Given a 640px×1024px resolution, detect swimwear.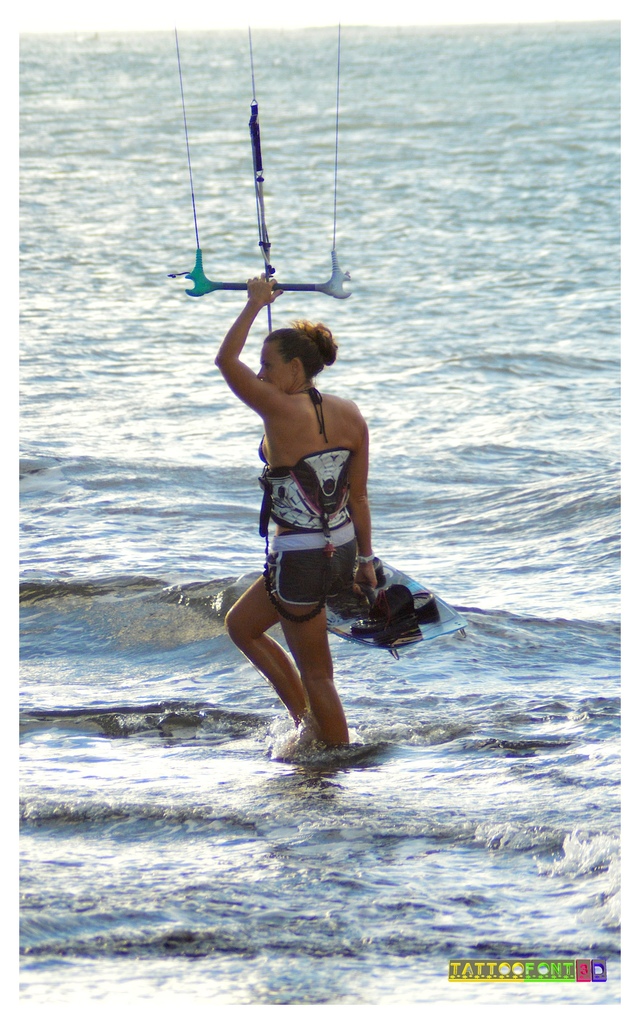
{"x1": 255, "y1": 431, "x2": 346, "y2": 527}.
